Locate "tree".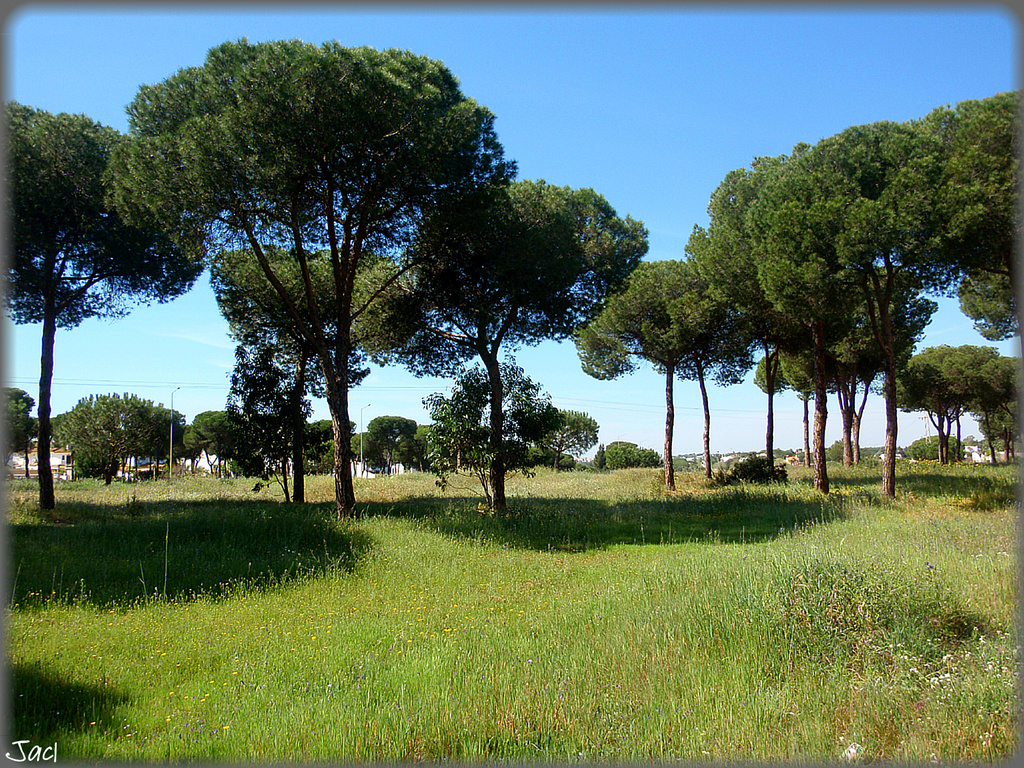
Bounding box: (354, 410, 423, 481).
